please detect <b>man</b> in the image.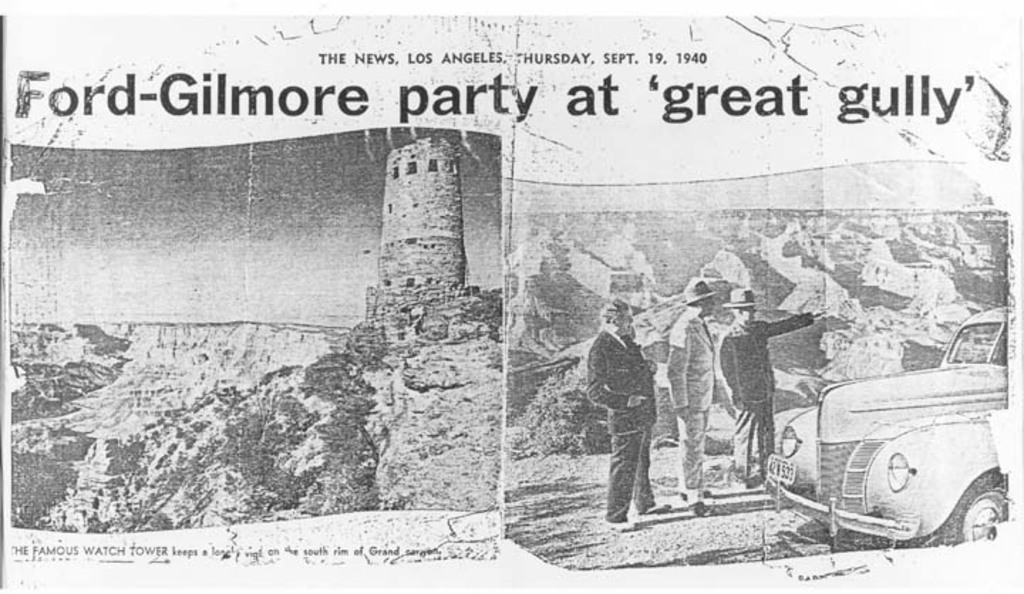
rect(715, 286, 831, 489).
